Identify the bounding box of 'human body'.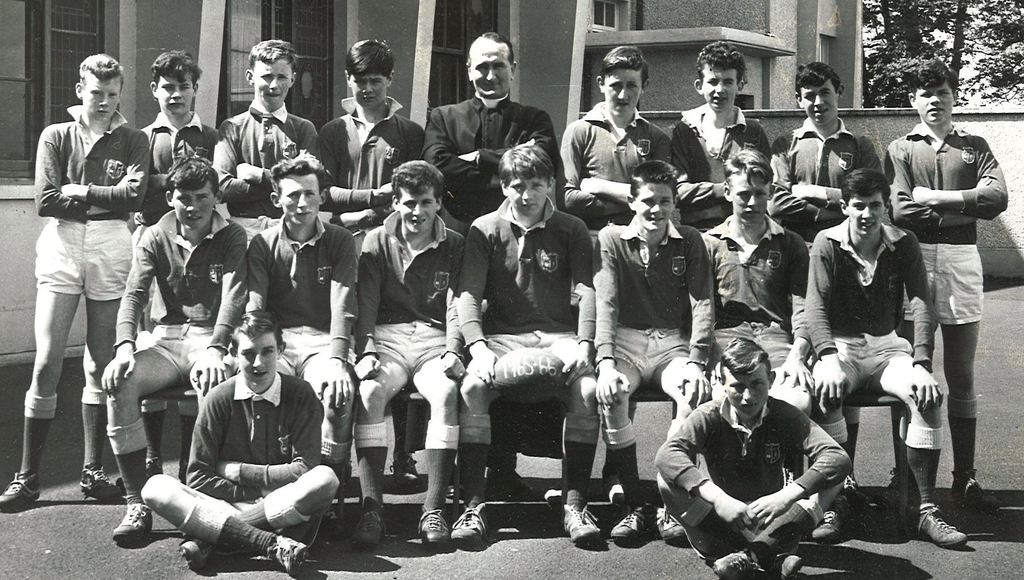
bbox(0, 100, 143, 510).
